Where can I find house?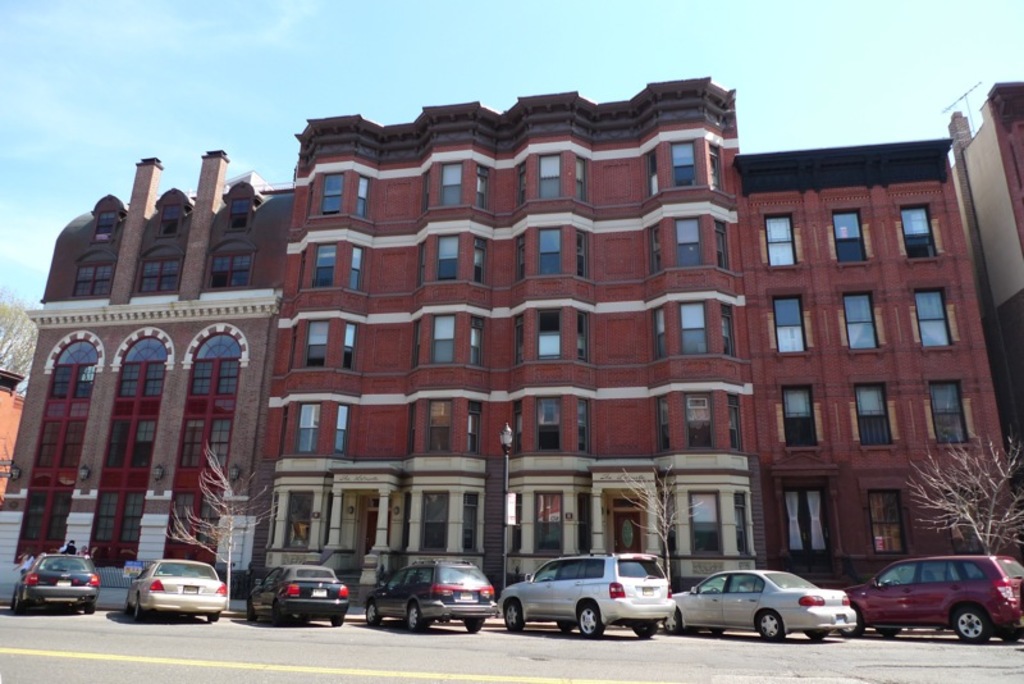
You can find it at bbox=(0, 366, 27, 489).
